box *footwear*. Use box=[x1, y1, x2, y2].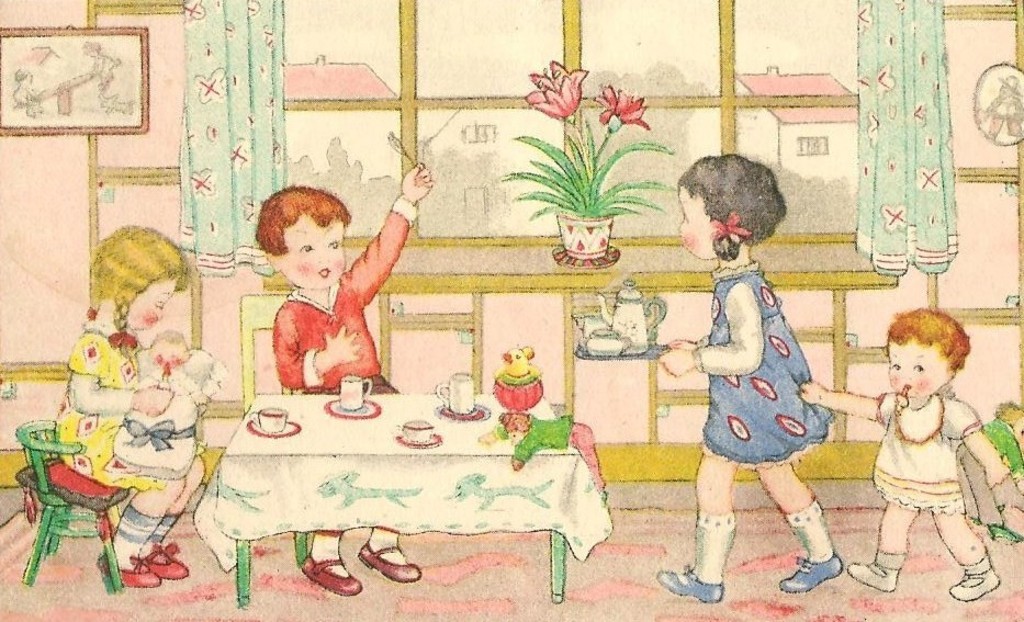
box=[783, 555, 839, 593].
